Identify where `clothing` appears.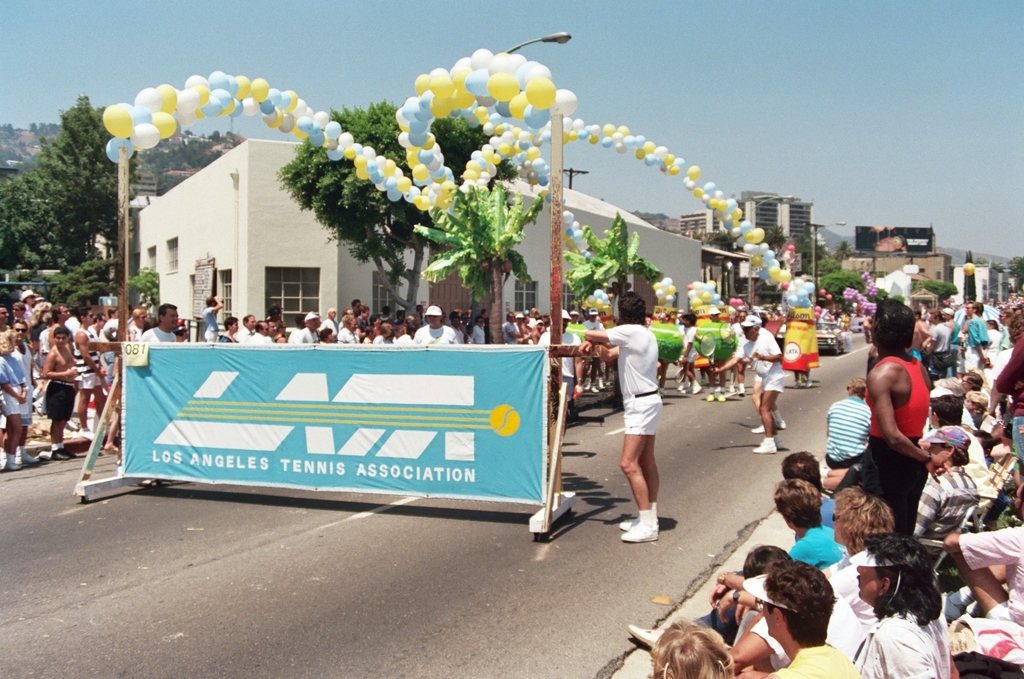
Appears at [left=339, top=325, right=365, bottom=344].
